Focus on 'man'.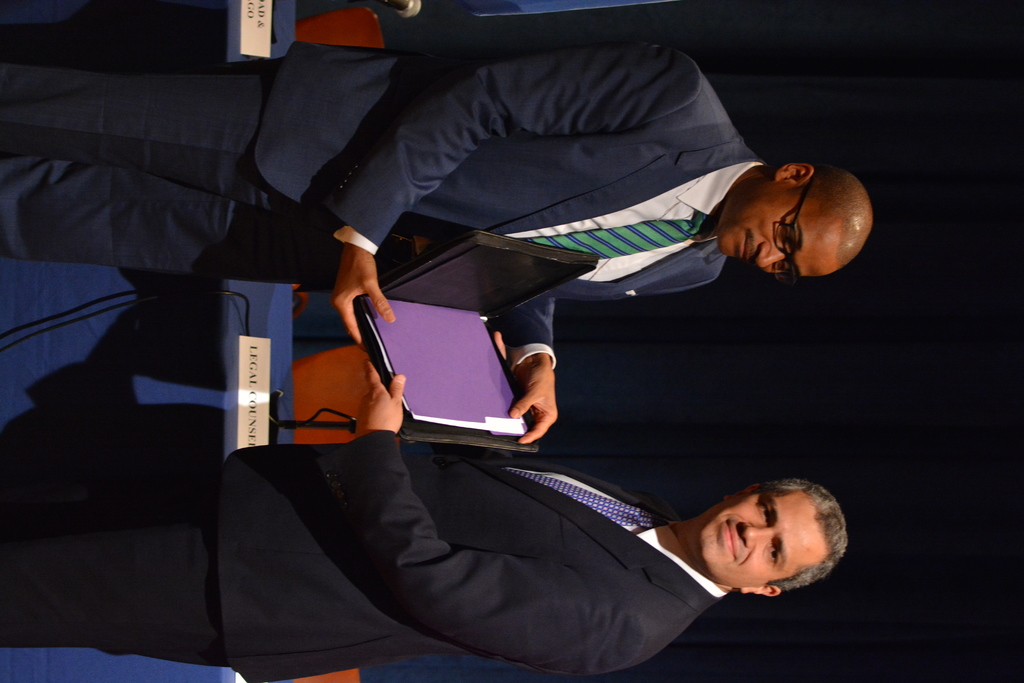
Focused at <region>0, 46, 873, 449</region>.
